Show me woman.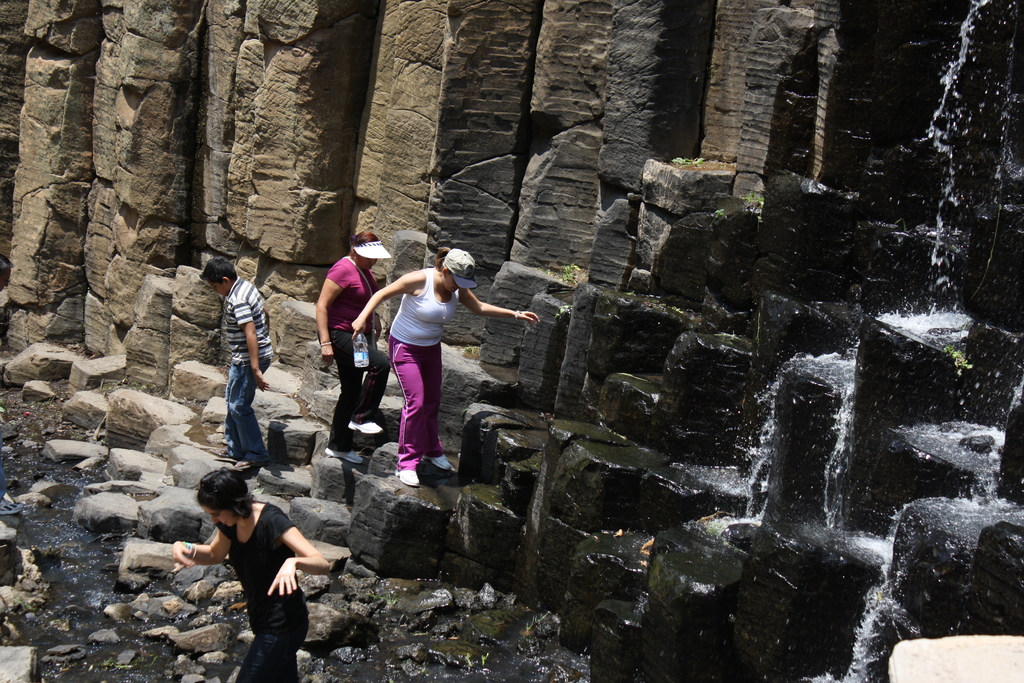
woman is here: box(304, 231, 394, 467).
